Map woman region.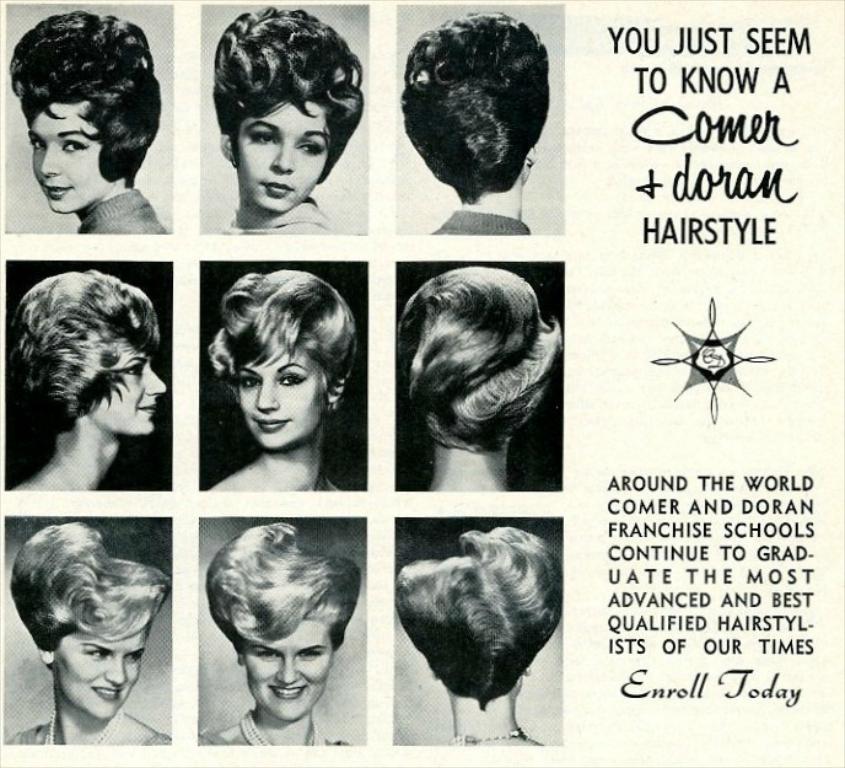
Mapped to {"left": 5, "top": 522, "right": 168, "bottom": 745}.
